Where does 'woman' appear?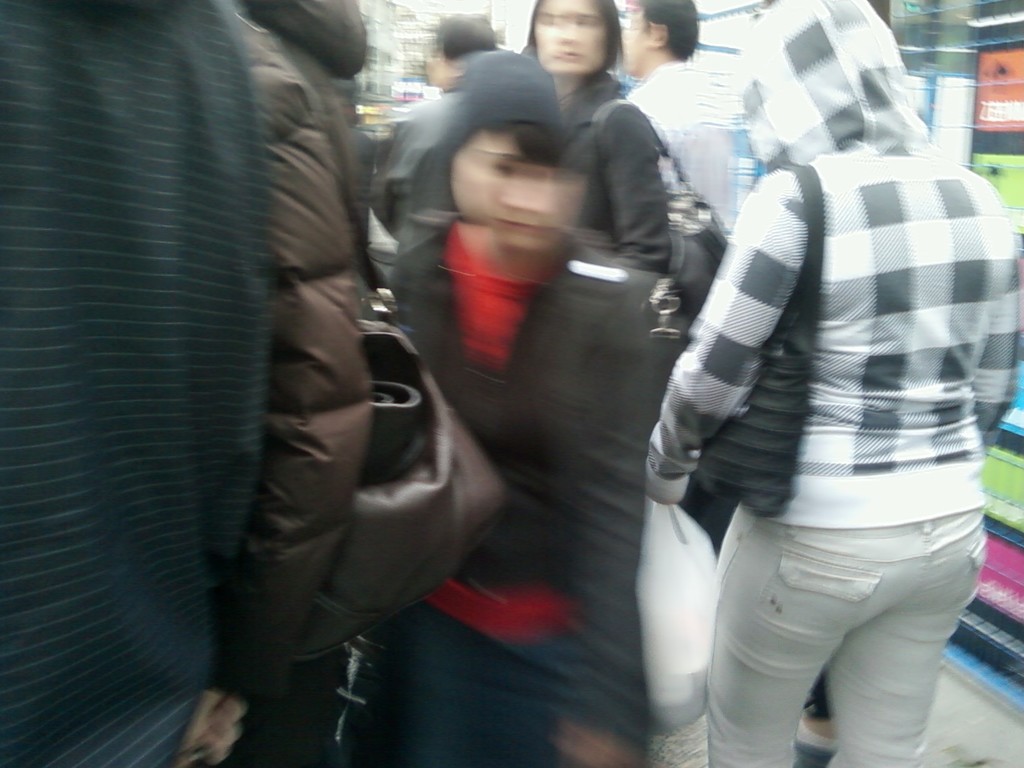
Appears at bbox=(374, 47, 665, 767).
